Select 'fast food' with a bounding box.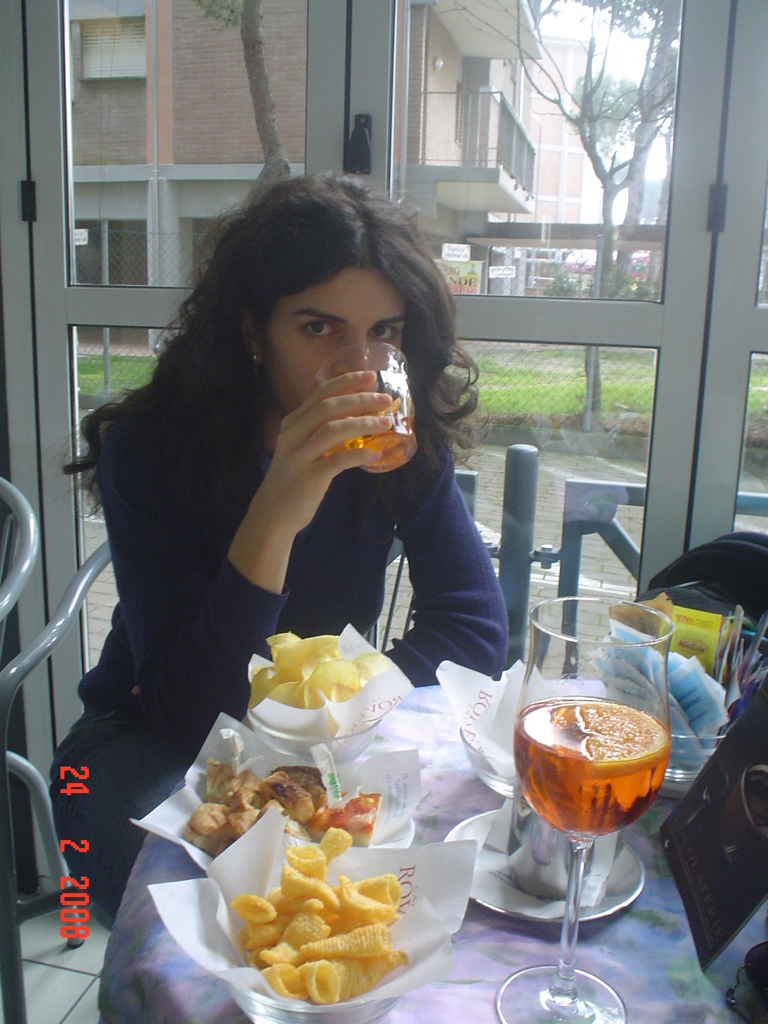
Rect(241, 632, 393, 733).
